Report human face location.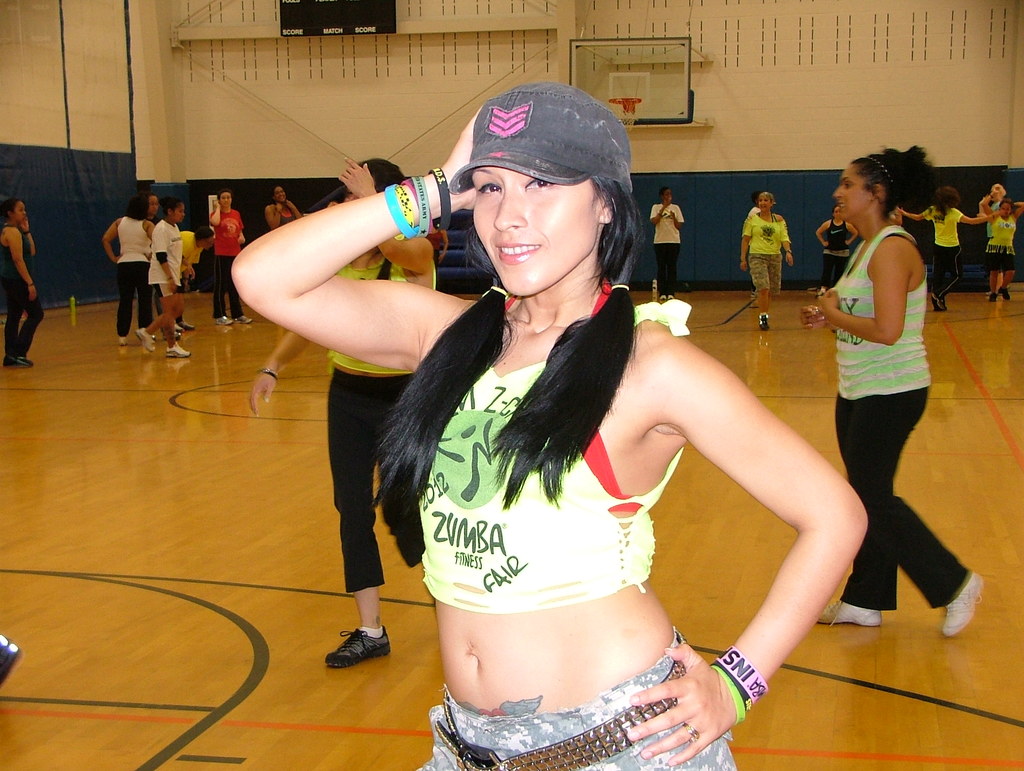
Report: bbox=(829, 158, 869, 223).
